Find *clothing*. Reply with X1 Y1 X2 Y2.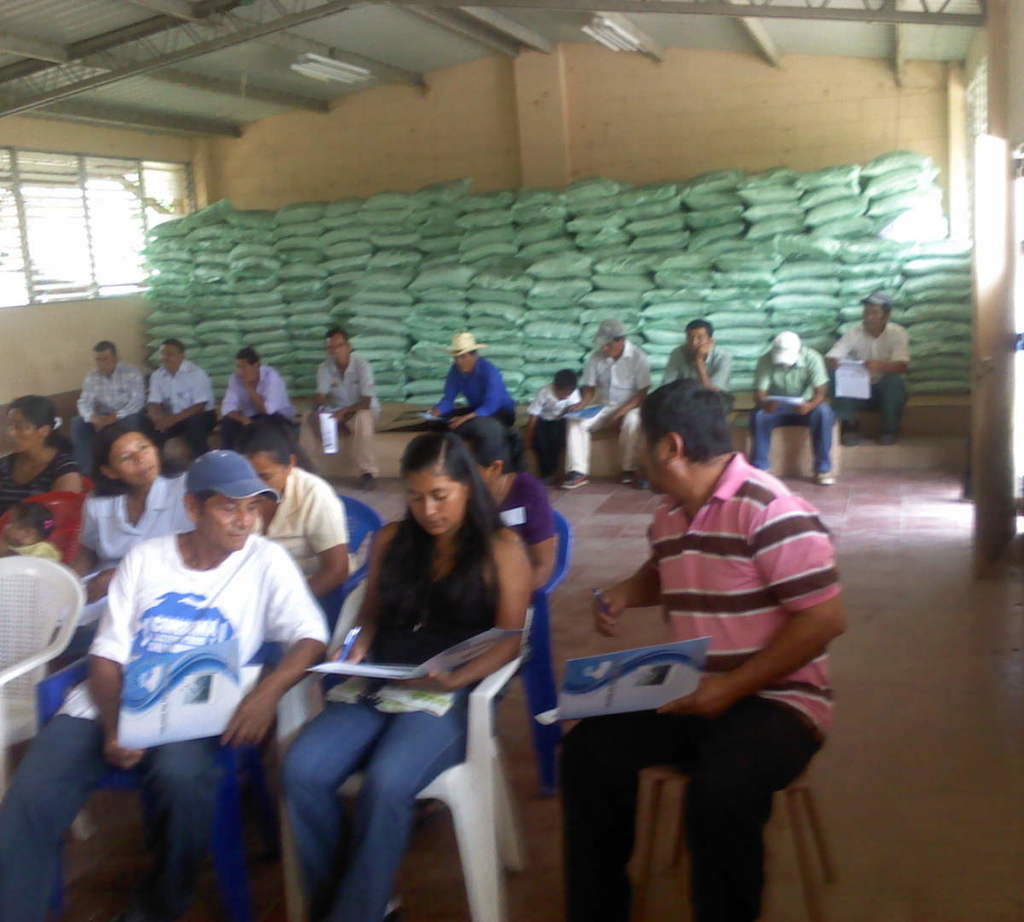
71 364 153 465.
